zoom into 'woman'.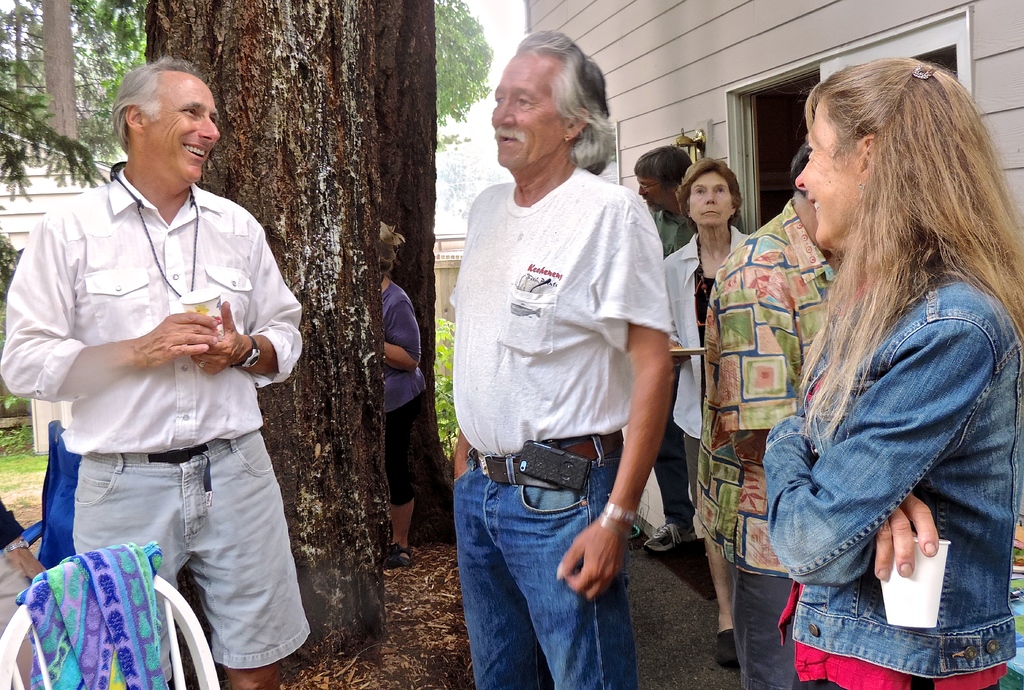
Zoom target: select_region(724, 44, 1023, 689).
